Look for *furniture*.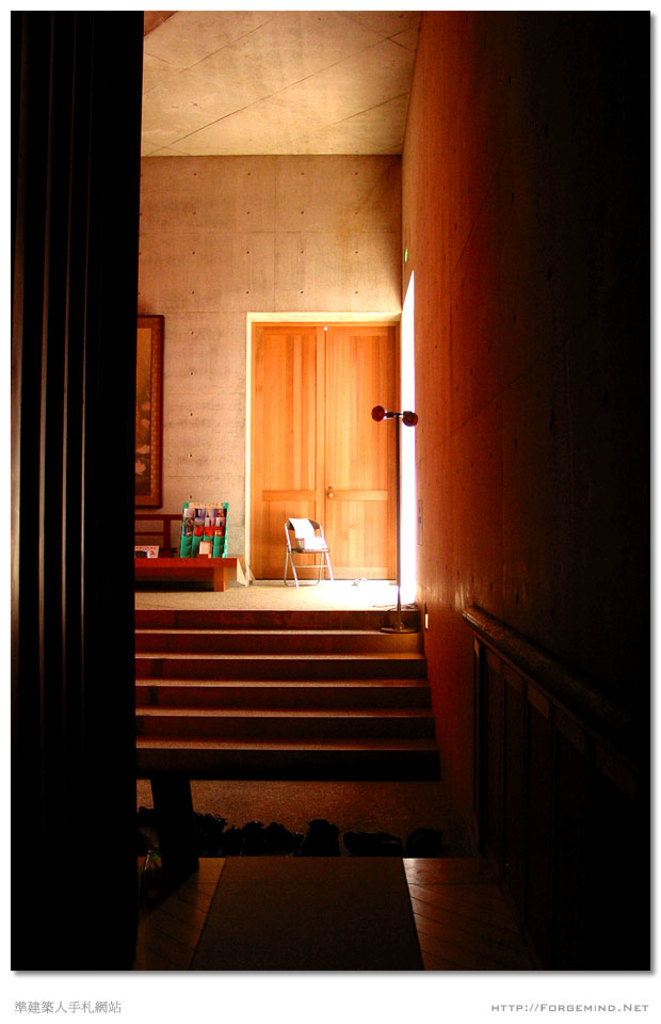
Found: select_region(134, 558, 238, 590).
